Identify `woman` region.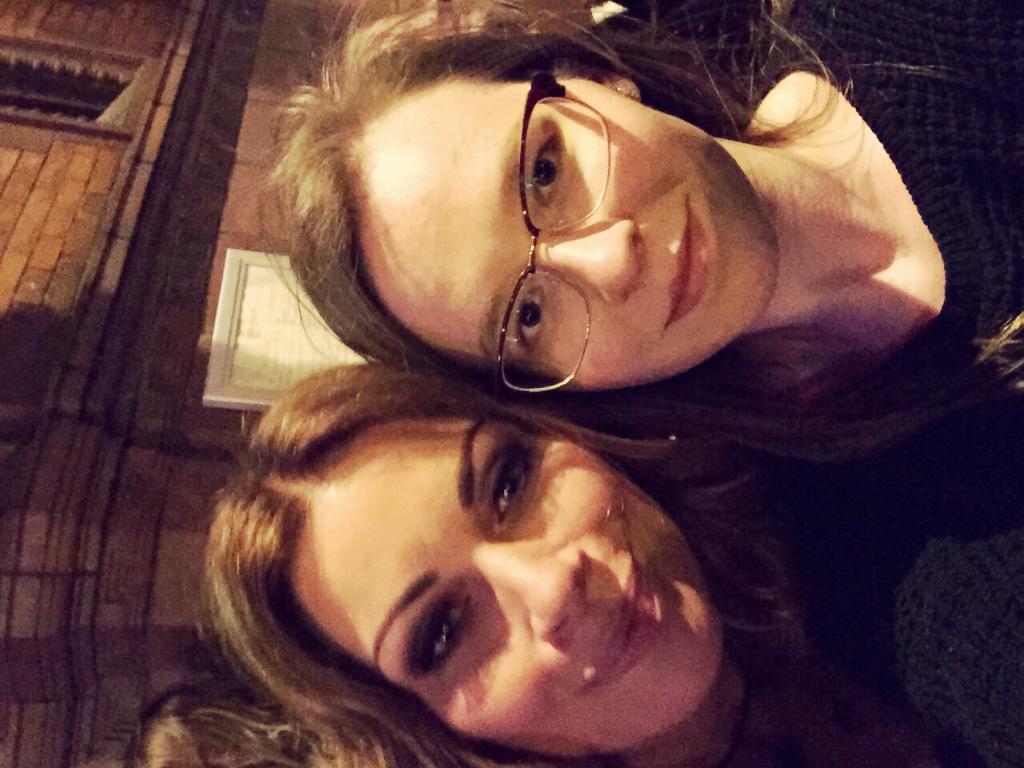
Region: [x1=250, y1=0, x2=1023, y2=367].
